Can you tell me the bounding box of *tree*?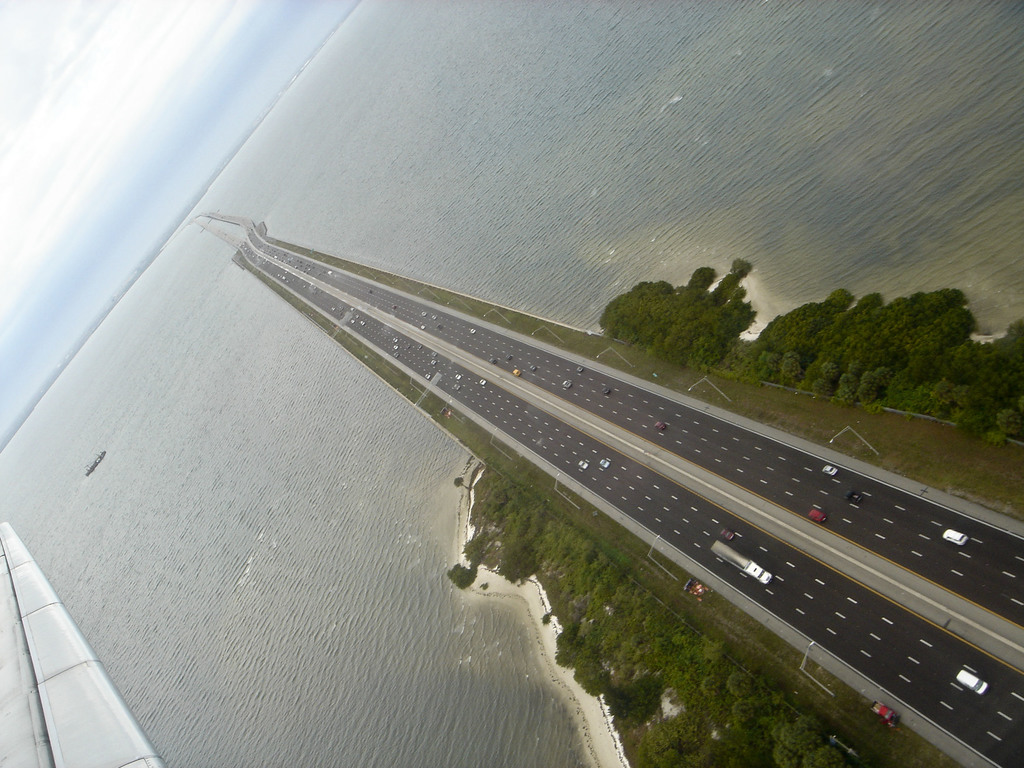
pyautogui.locateOnScreen(694, 642, 728, 674).
